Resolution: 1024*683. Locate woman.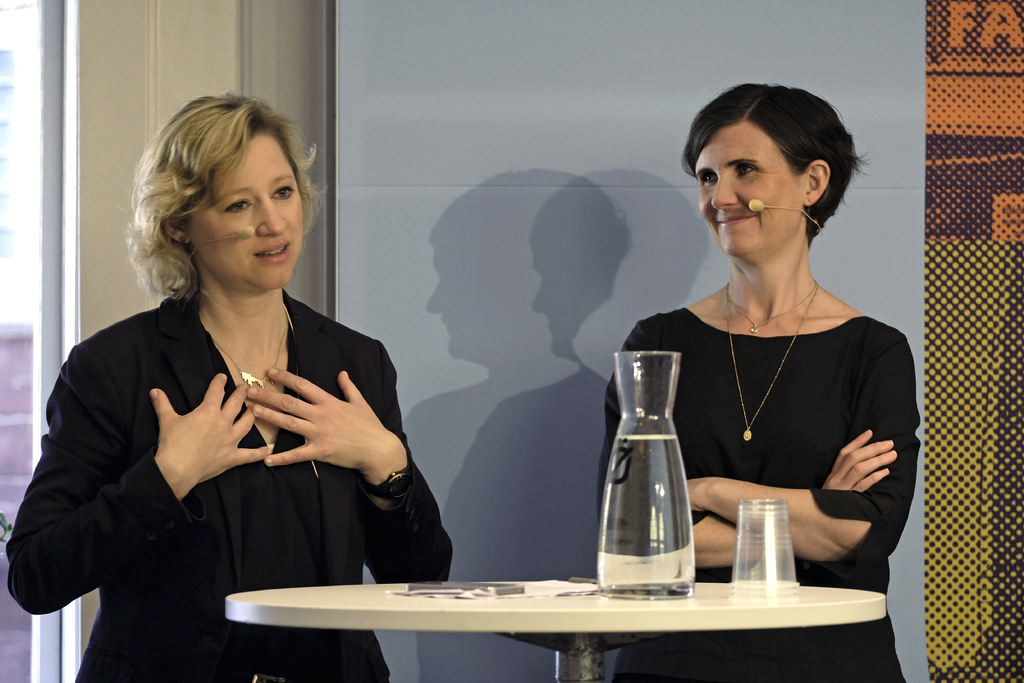
box=[1, 91, 459, 682].
